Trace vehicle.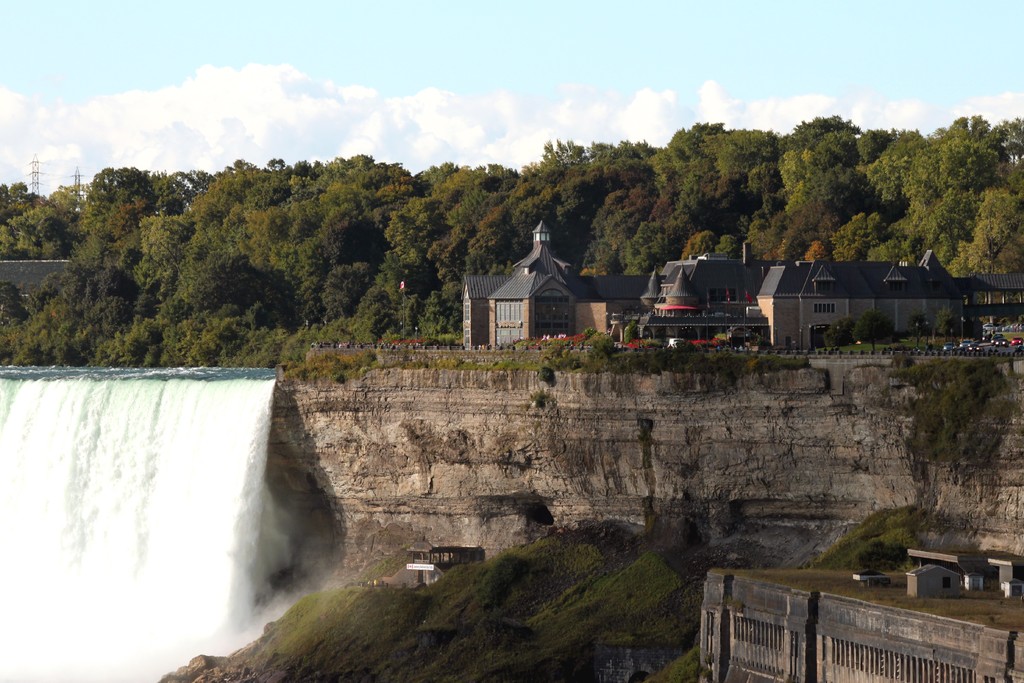
Traced to (x1=979, y1=331, x2=995, y2=343).
